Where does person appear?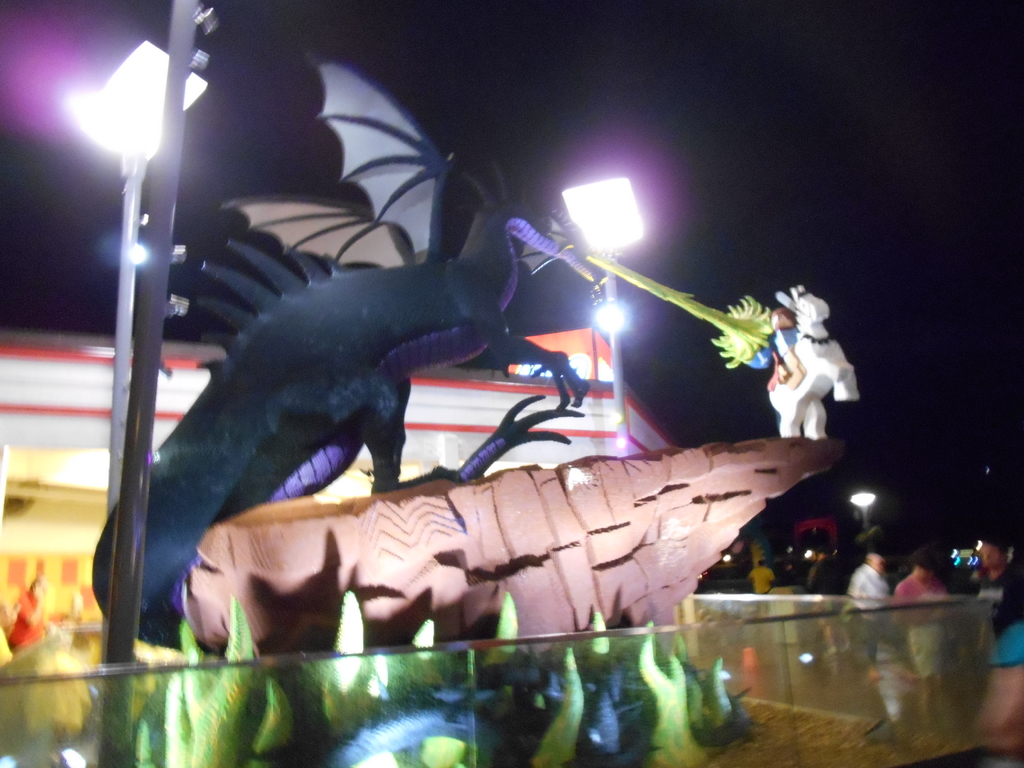
Appears at pyautogui.locateOnScreen(891, 556, 946, 725).
